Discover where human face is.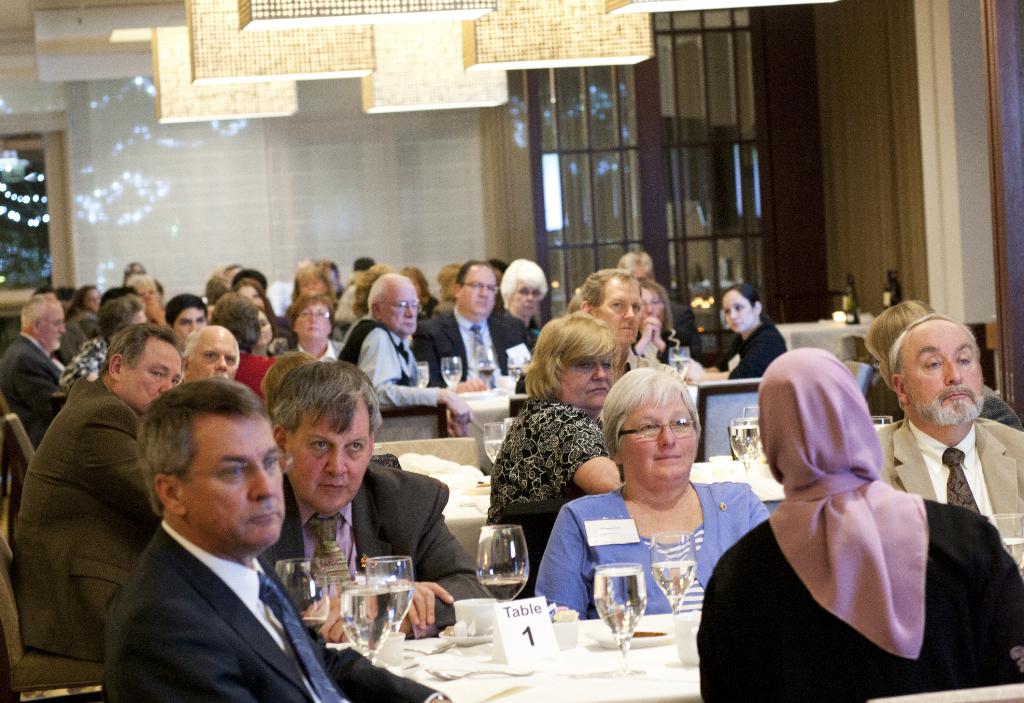
Discovered at bbox=[93, 287, 100, 308].
